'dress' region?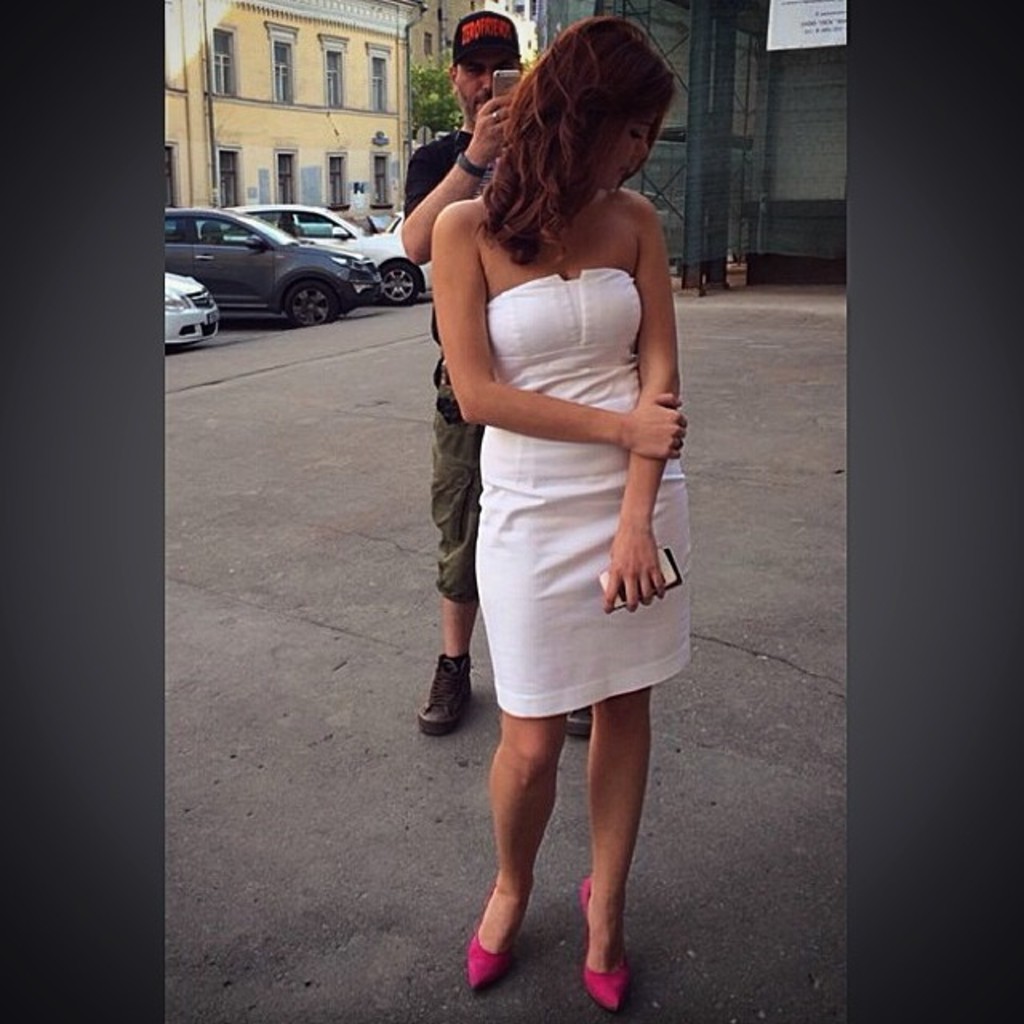
(475, 267, 693, 720)
